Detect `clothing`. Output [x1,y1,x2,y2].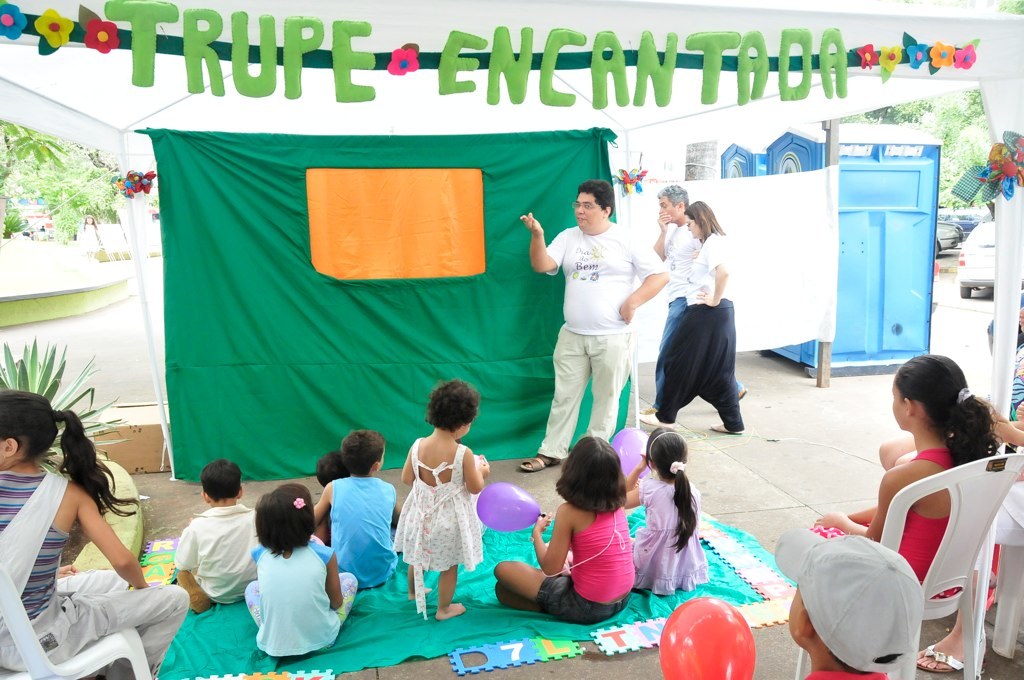
[972,442,1023,570].
